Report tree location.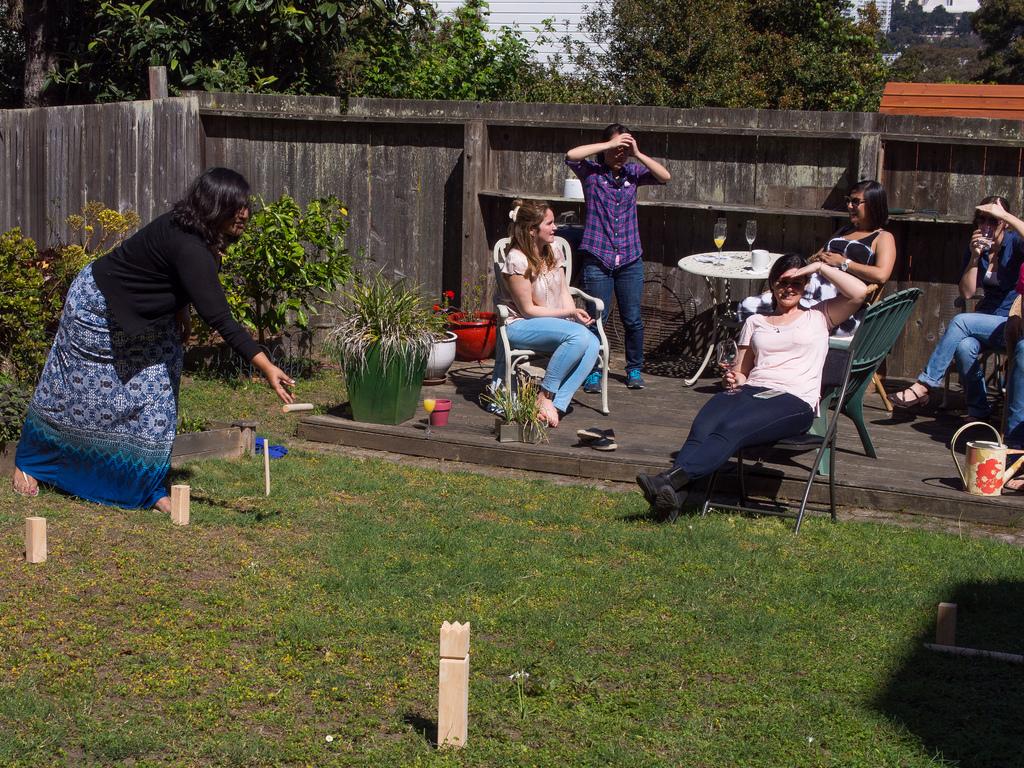
Report: Rect(17, 187, 189, 446).
